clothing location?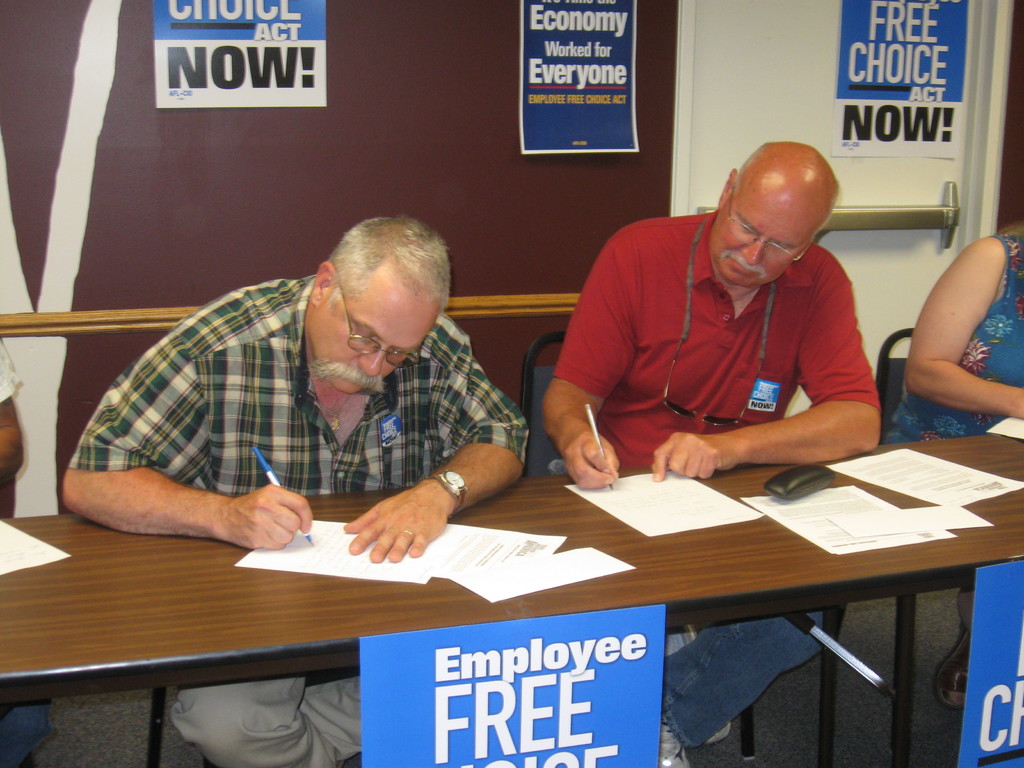
rect(69, 278, 532, 767)
